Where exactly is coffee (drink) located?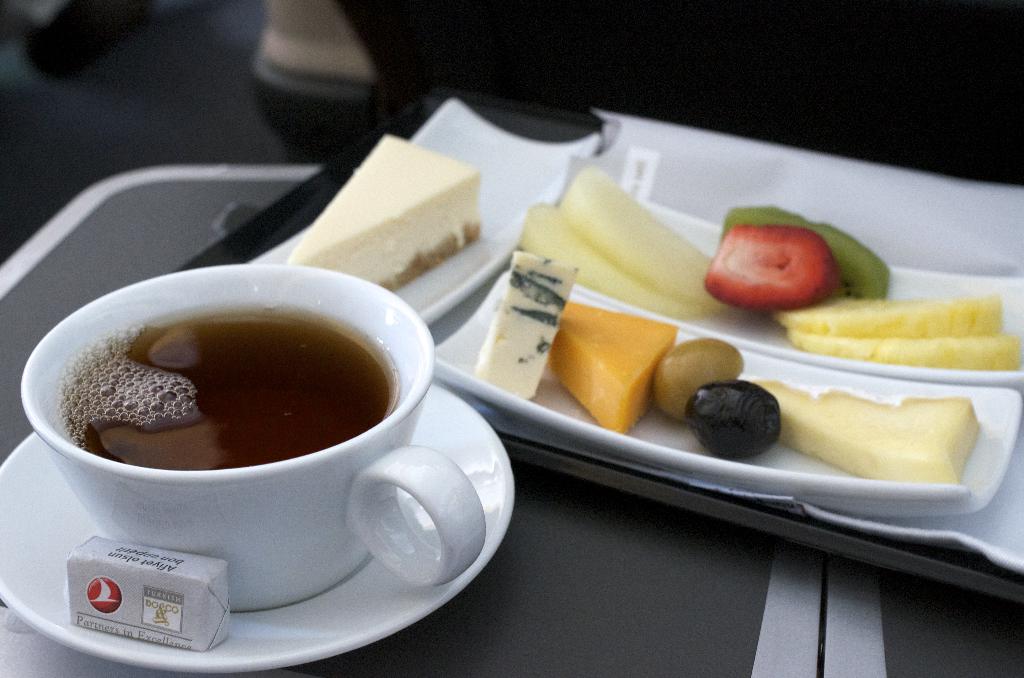
Its bounding box is [58,303,400,454].
